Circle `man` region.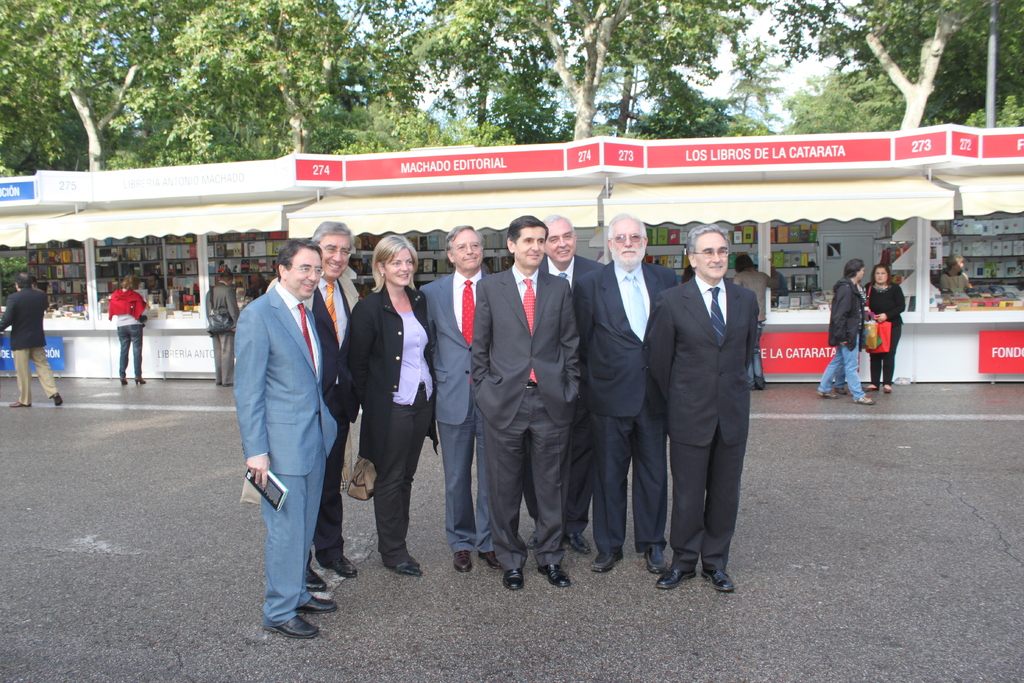
Region: (420,222,501,577).
